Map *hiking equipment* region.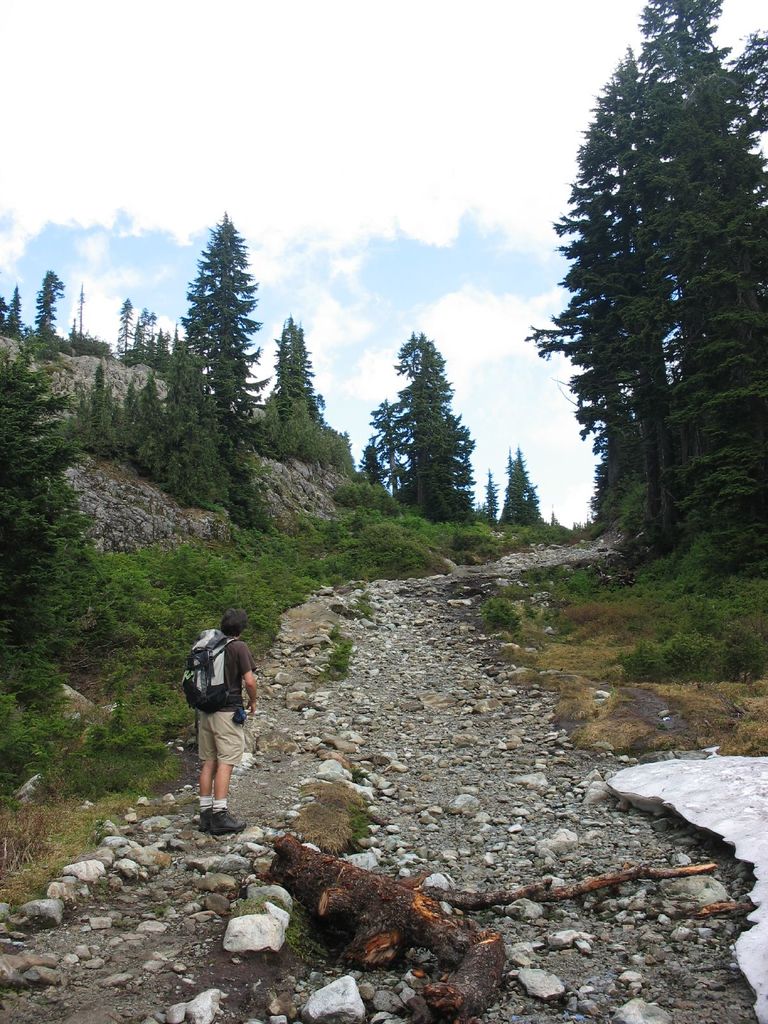
Mapped to x1=184 y1=627 x2=244 y2=724.
